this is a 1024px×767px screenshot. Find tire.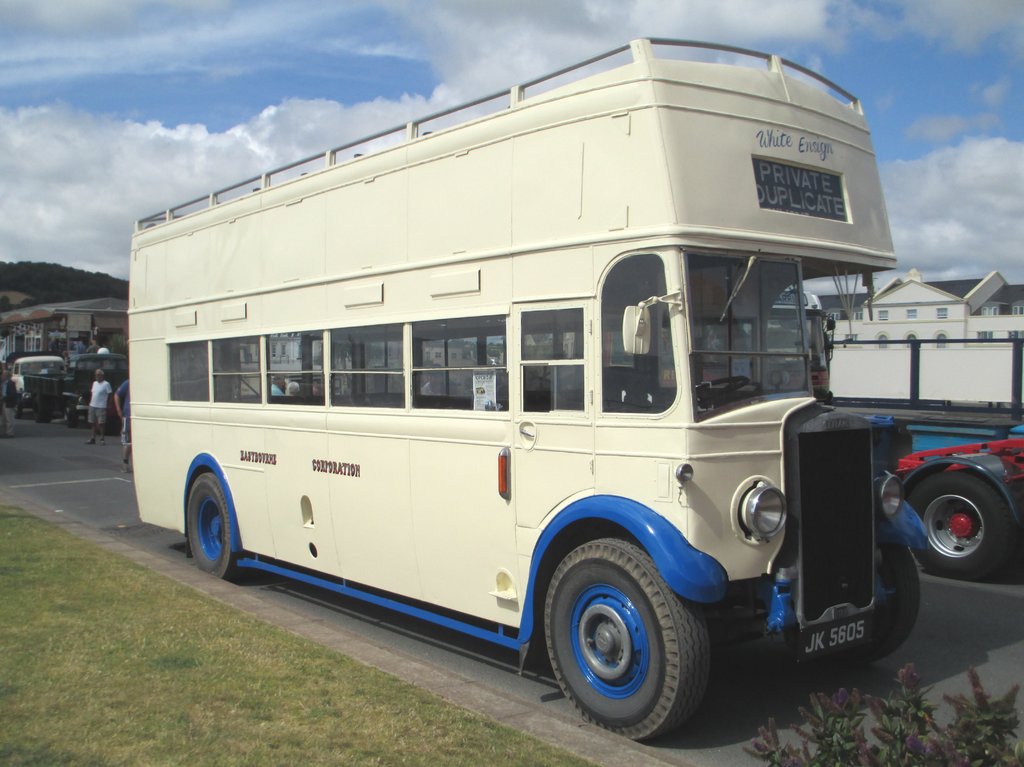
Bounding box: 902:458:1009:573.
